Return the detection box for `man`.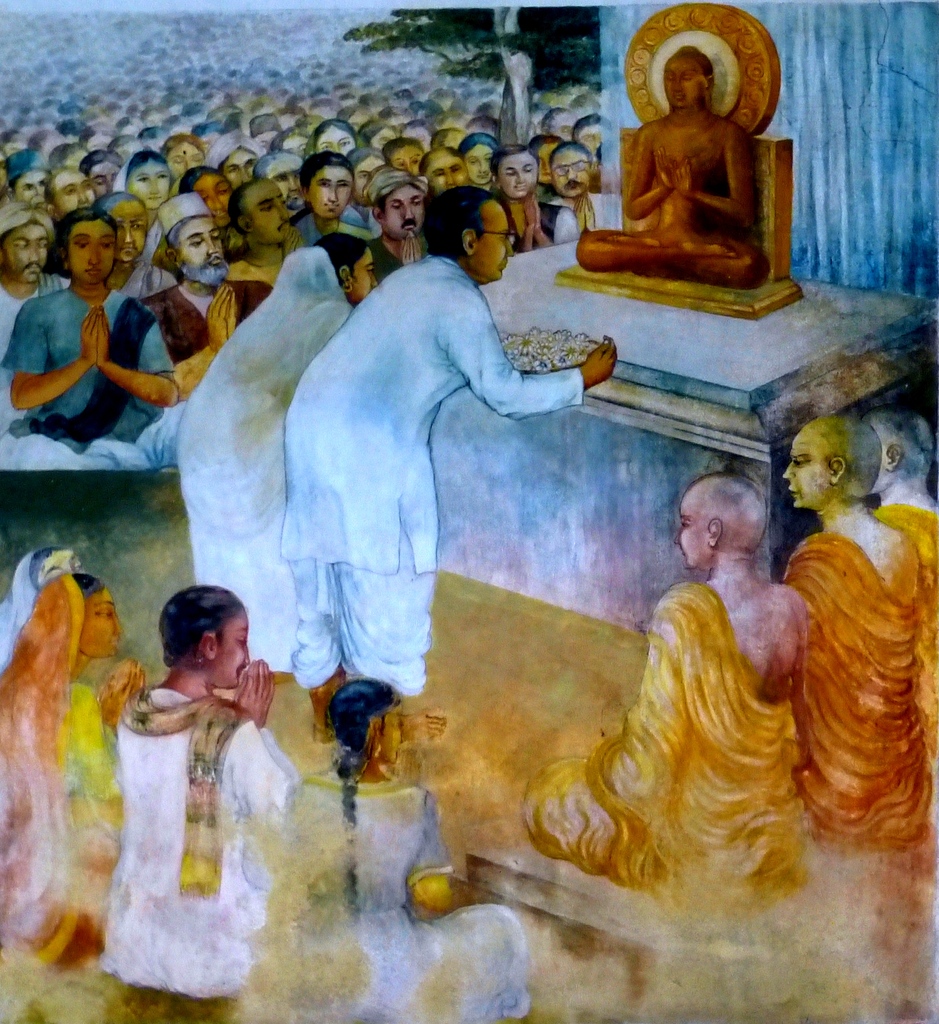
locate(10, 193, 178, 453).
